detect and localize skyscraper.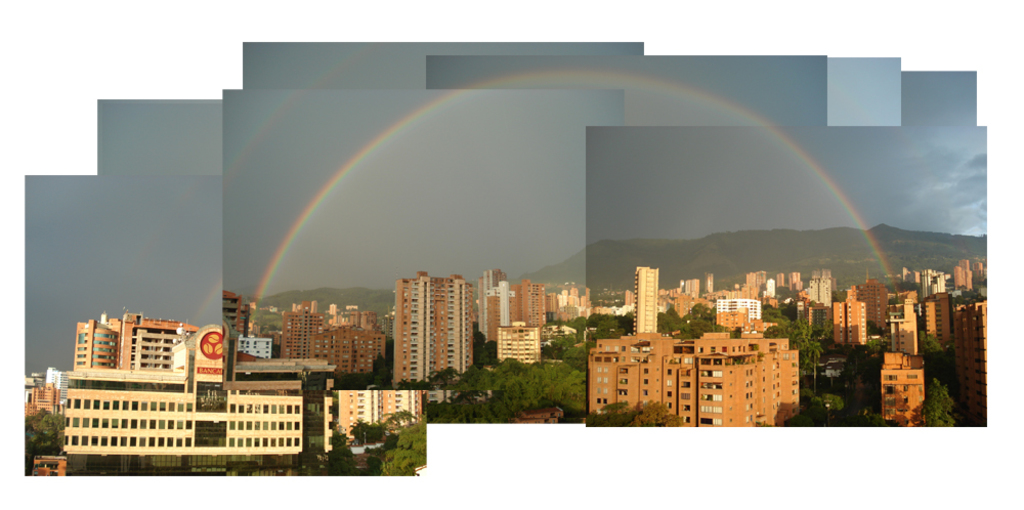
Localized at x1=923, y1=290, x2=952, y2=345.
